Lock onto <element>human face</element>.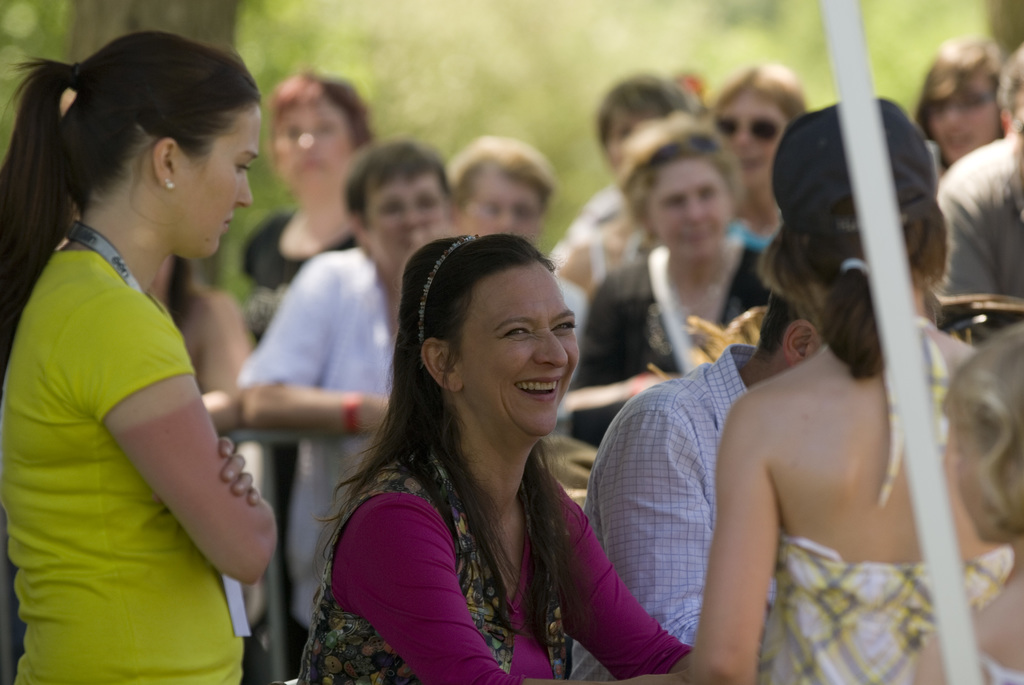
Locked: l=273, t=93, r=352, b=191.
